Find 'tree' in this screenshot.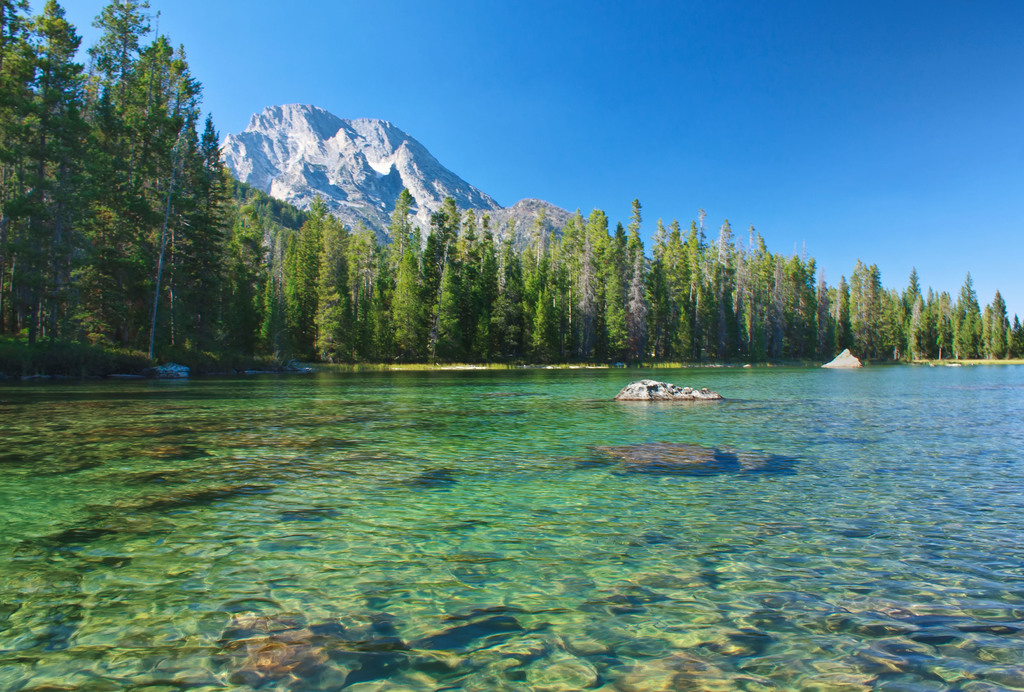
The bounding box for 'tree' is x1=826 y1=277 x2=851 y2=361.
